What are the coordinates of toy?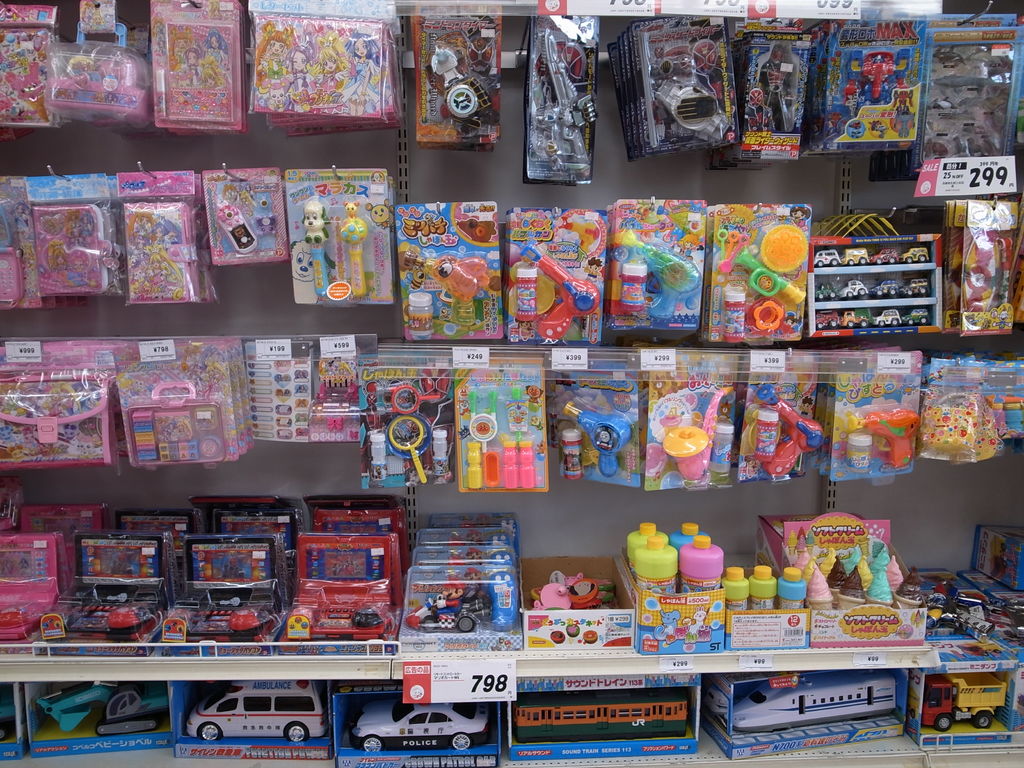
select_region(502, 437, 518, 490).
